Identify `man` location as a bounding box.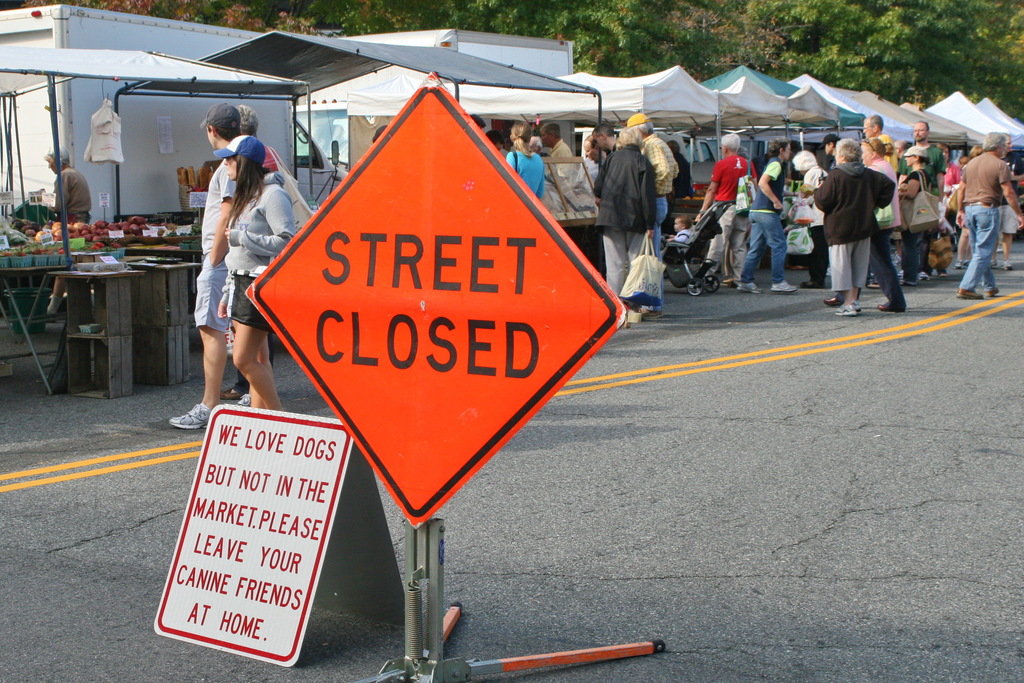
[x1=540, y1=124, x2=572, y2=188].
